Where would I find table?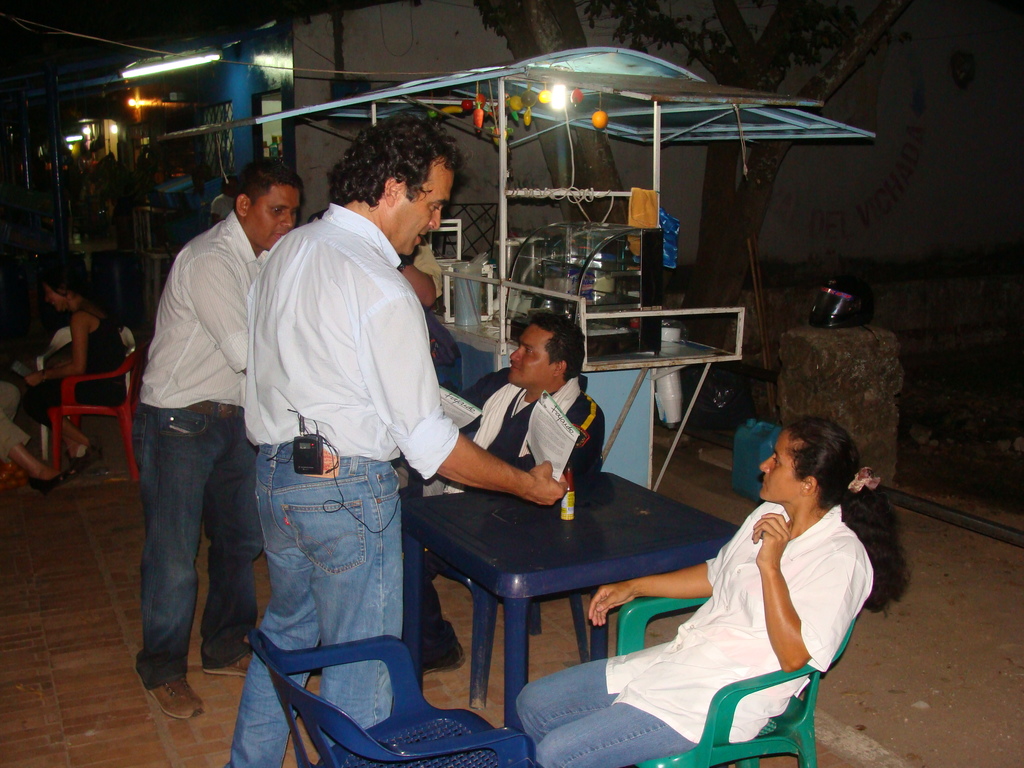
At pyautogui.locateOnScreen(420, 458, 745, 732).
